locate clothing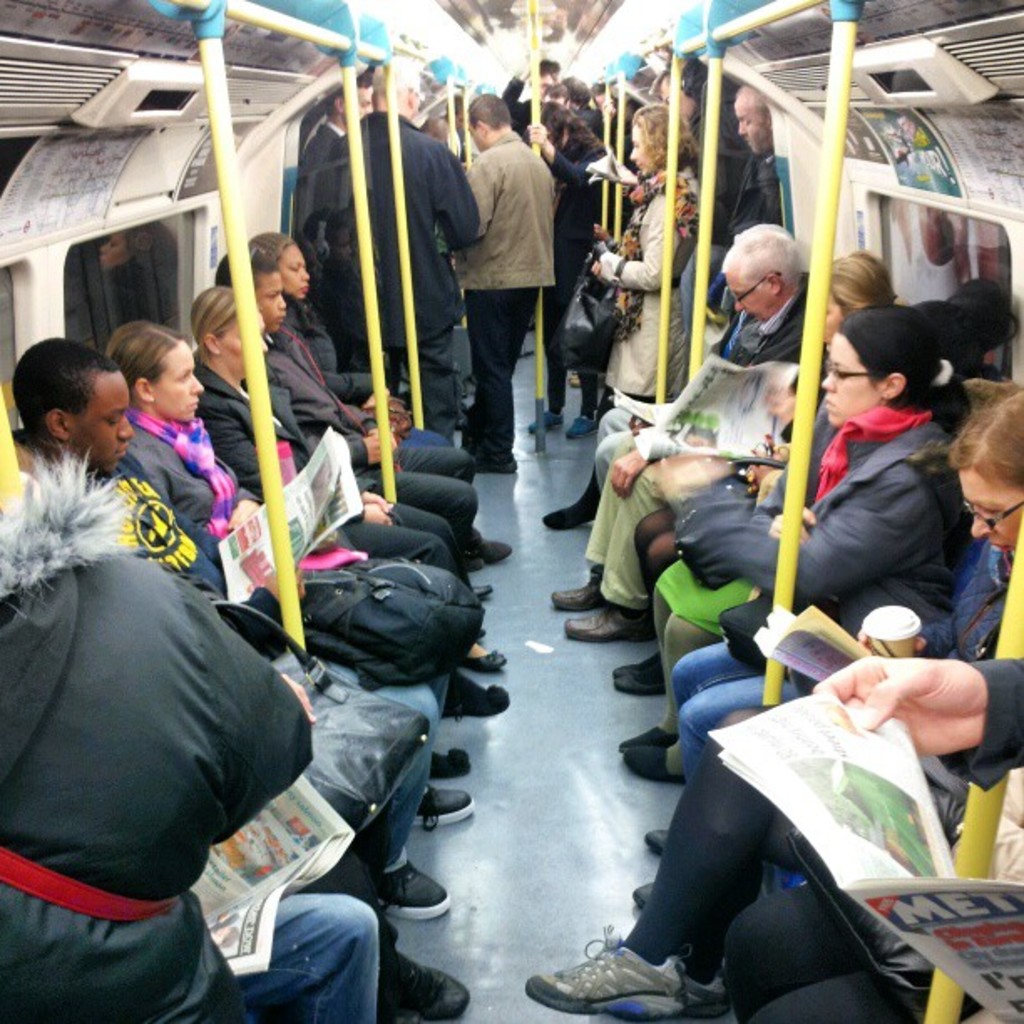
Rect(624, 358, 843, 617)
